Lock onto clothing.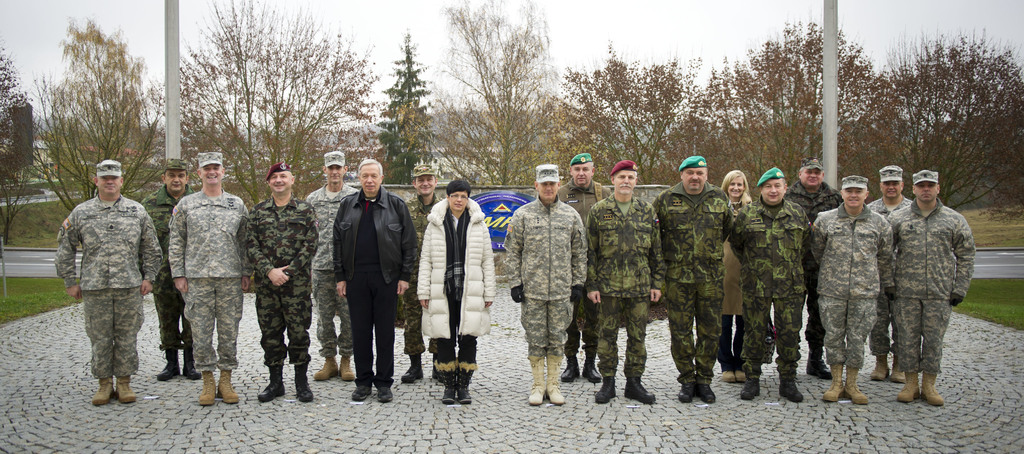
Locked: x1=727 y1=191 x2=806 y2=384.
